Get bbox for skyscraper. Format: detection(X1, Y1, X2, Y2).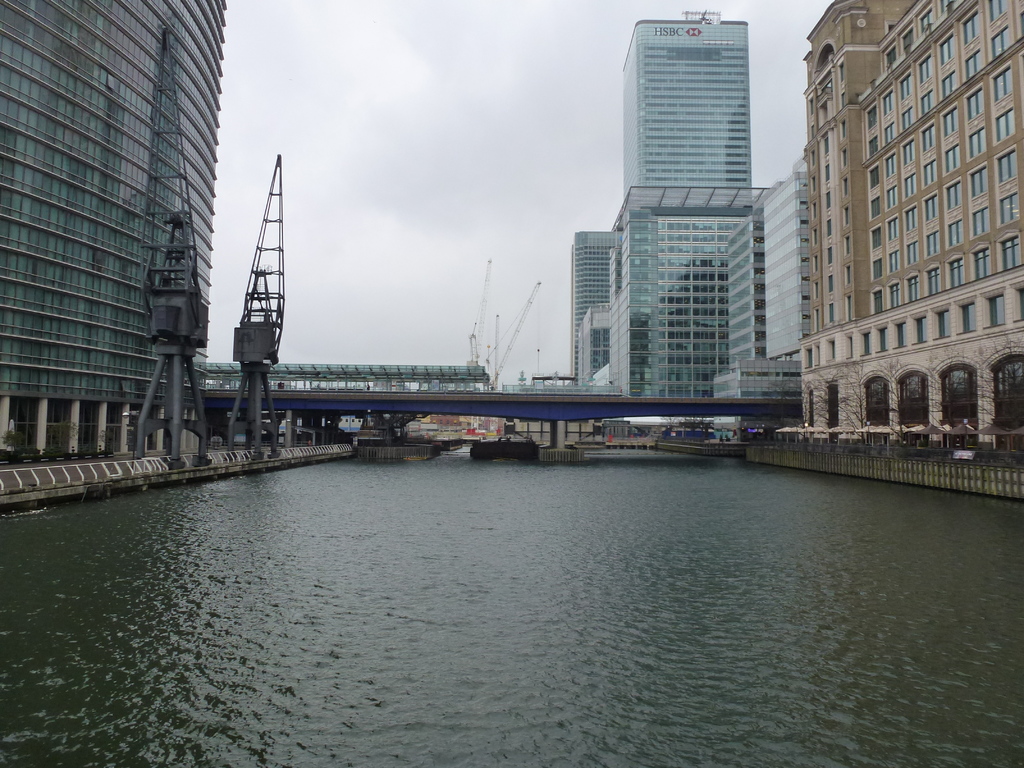
detection(795, 0, 1023, 450).
